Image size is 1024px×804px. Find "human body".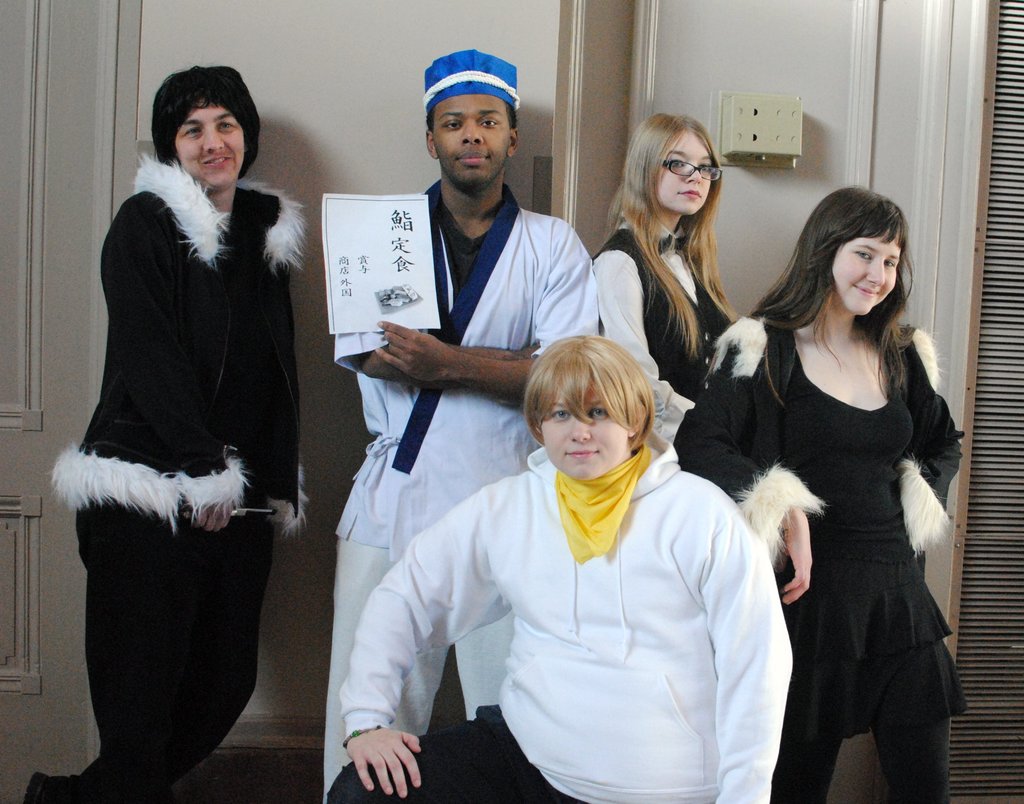
x1=591 y1=219 x2=737 y2=442.
